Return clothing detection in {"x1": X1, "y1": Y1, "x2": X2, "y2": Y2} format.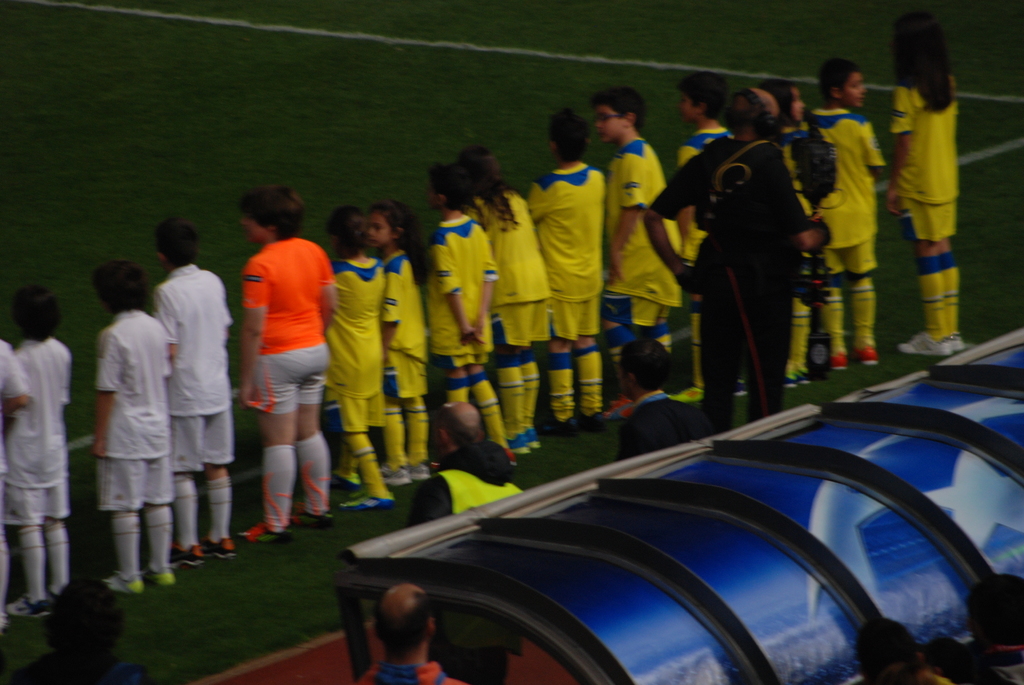
{"x1": 675, "y1": 88, "x2": 836, "y2": 434}.
